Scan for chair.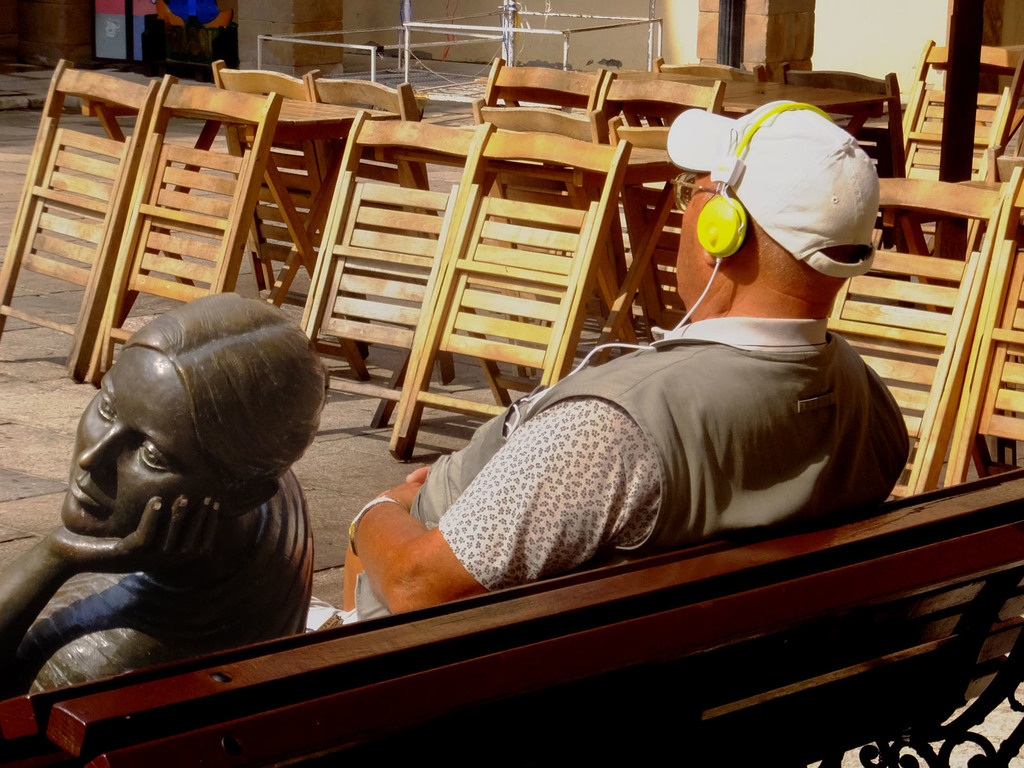
Scan result: bbox=(308, 67, 456, 388).
